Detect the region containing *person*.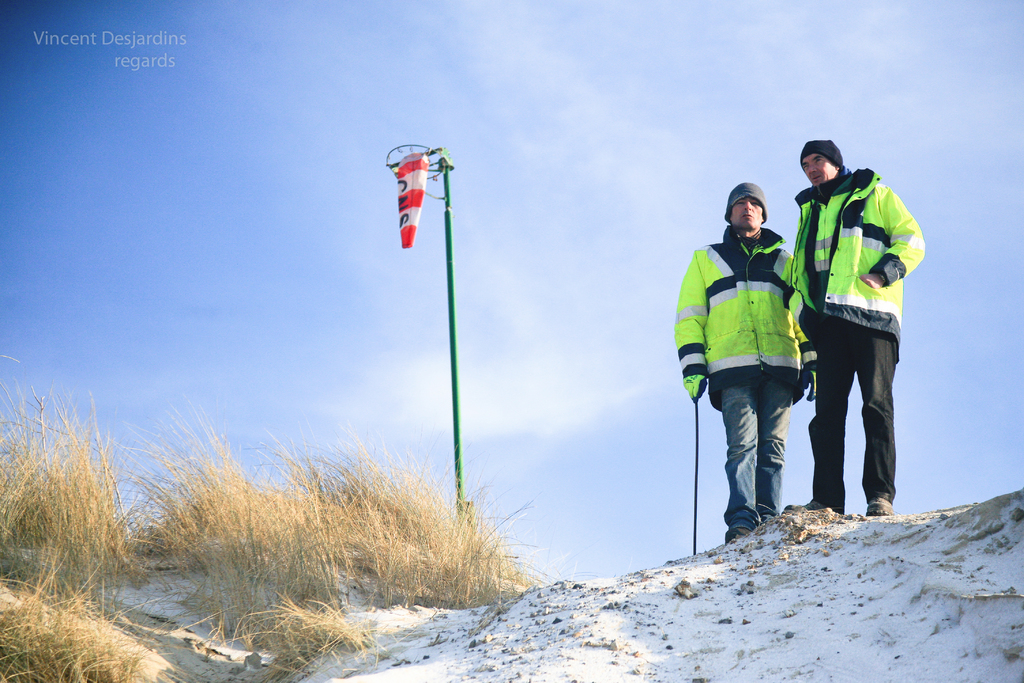
{"x1": 691, "y1": 184, "x2": 829, "y2": 535}.
